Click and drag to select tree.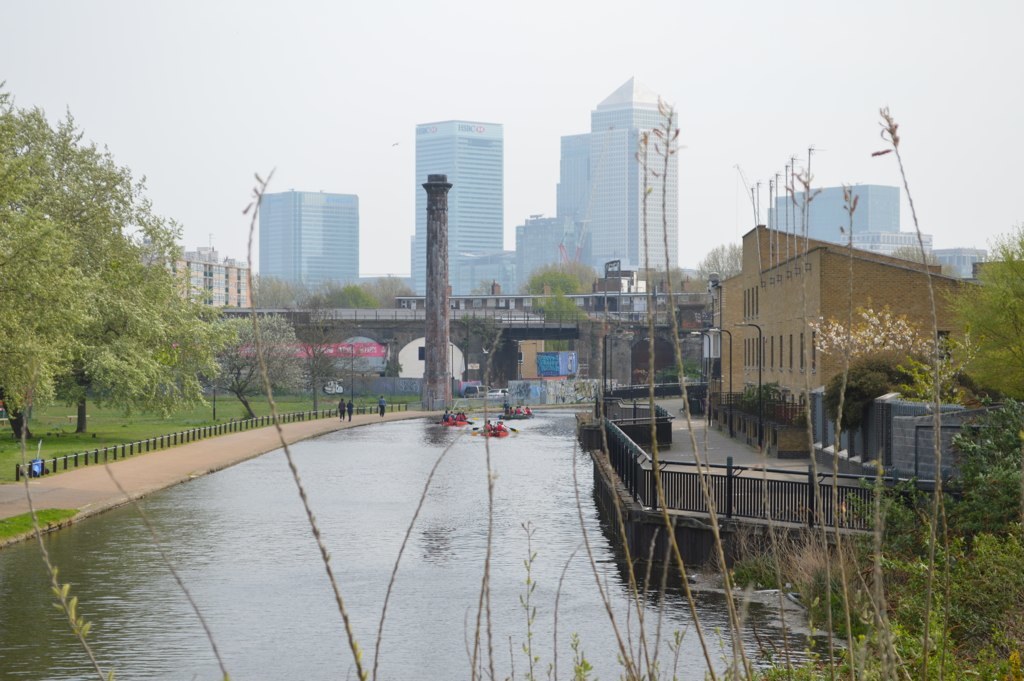
Selection: (277, 305, 349, 414).
